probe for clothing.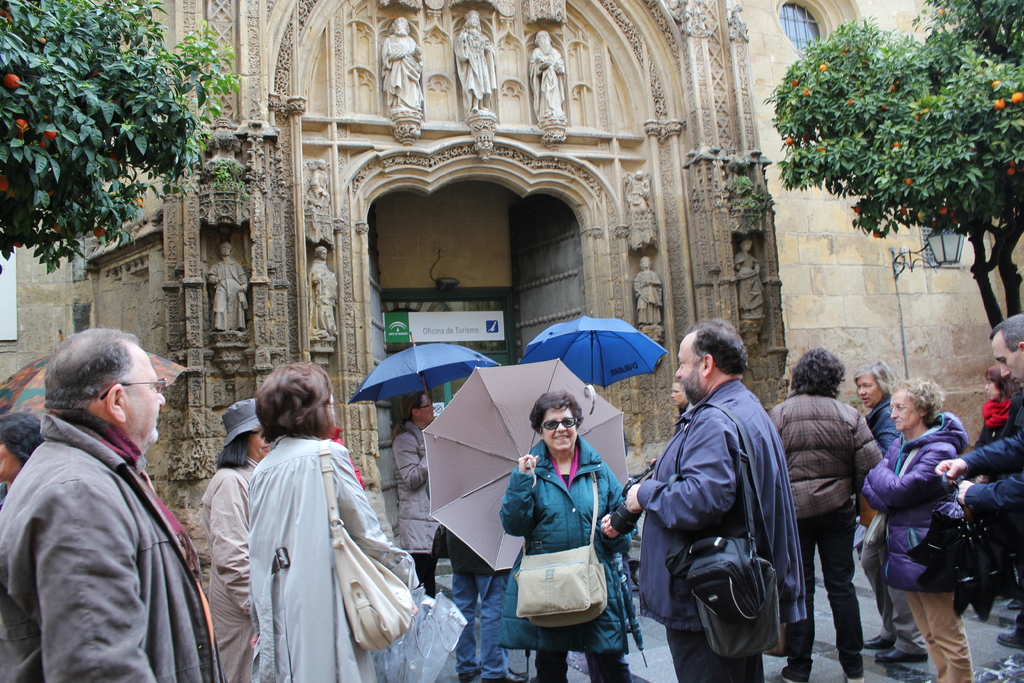
Probe result: select_region(858, 397, 902, 502).
